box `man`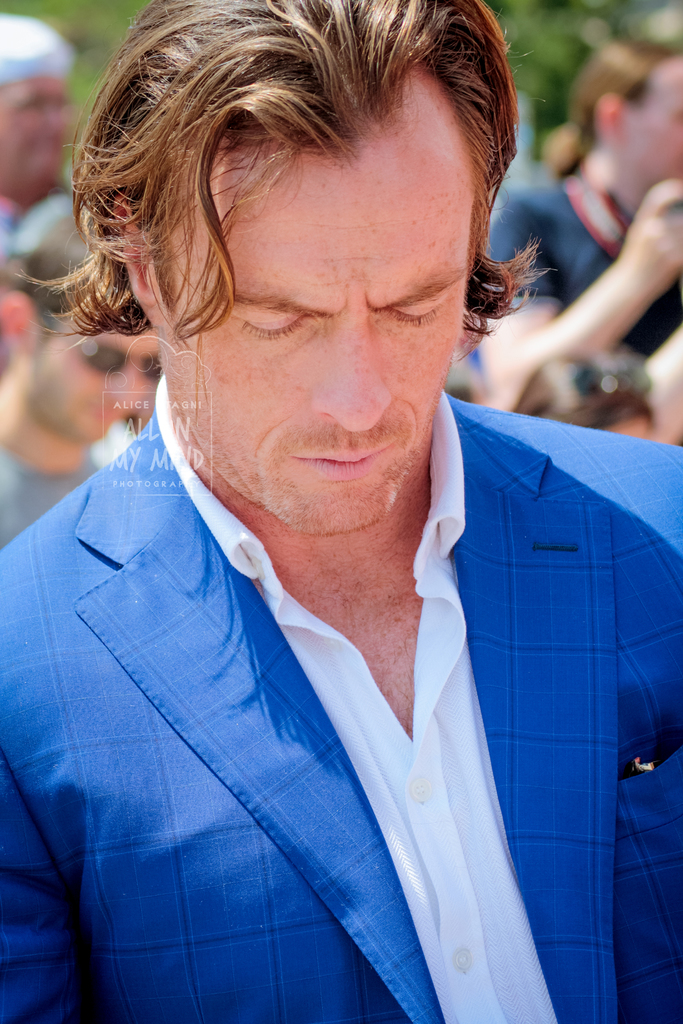
{"x1": 0, "y1": 190, "x2": 159, "y2": 553}
